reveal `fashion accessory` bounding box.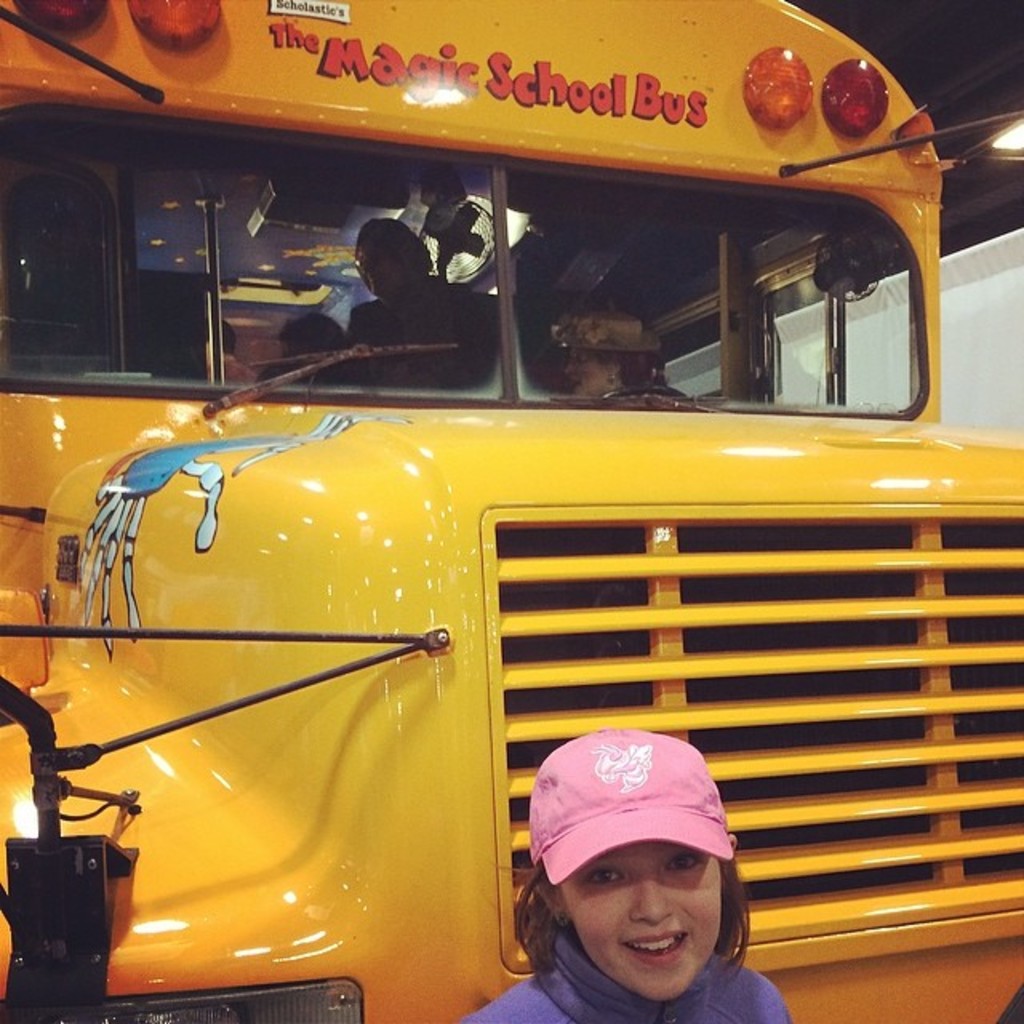
Revealed: left=528, top=726, right=736, bottom=888.
